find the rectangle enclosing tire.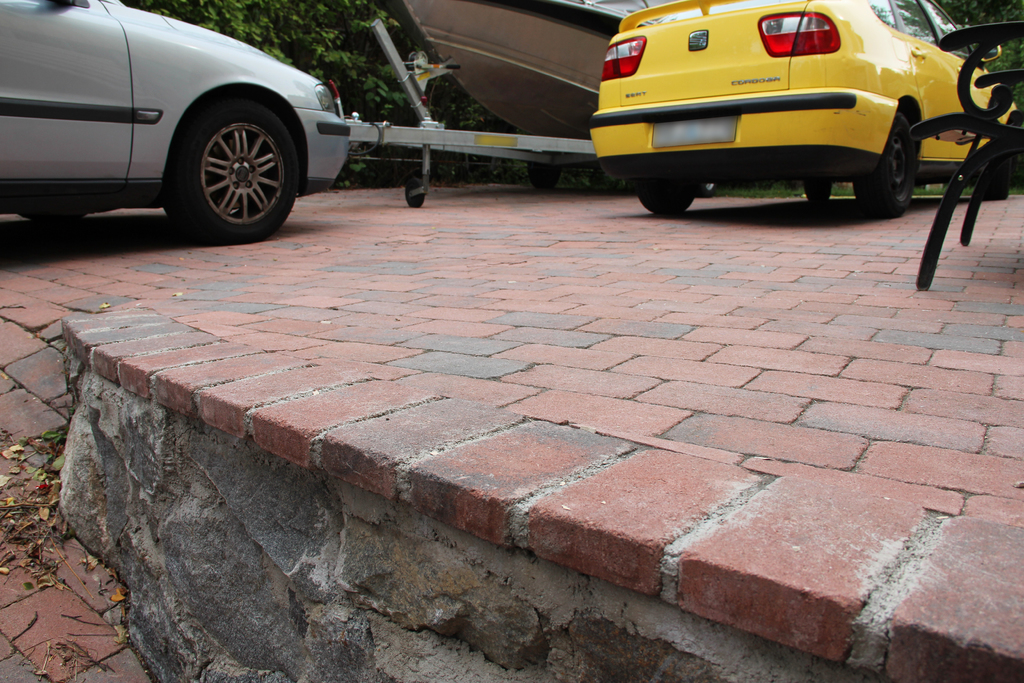
l=164, t=83, r=294, b=225.
